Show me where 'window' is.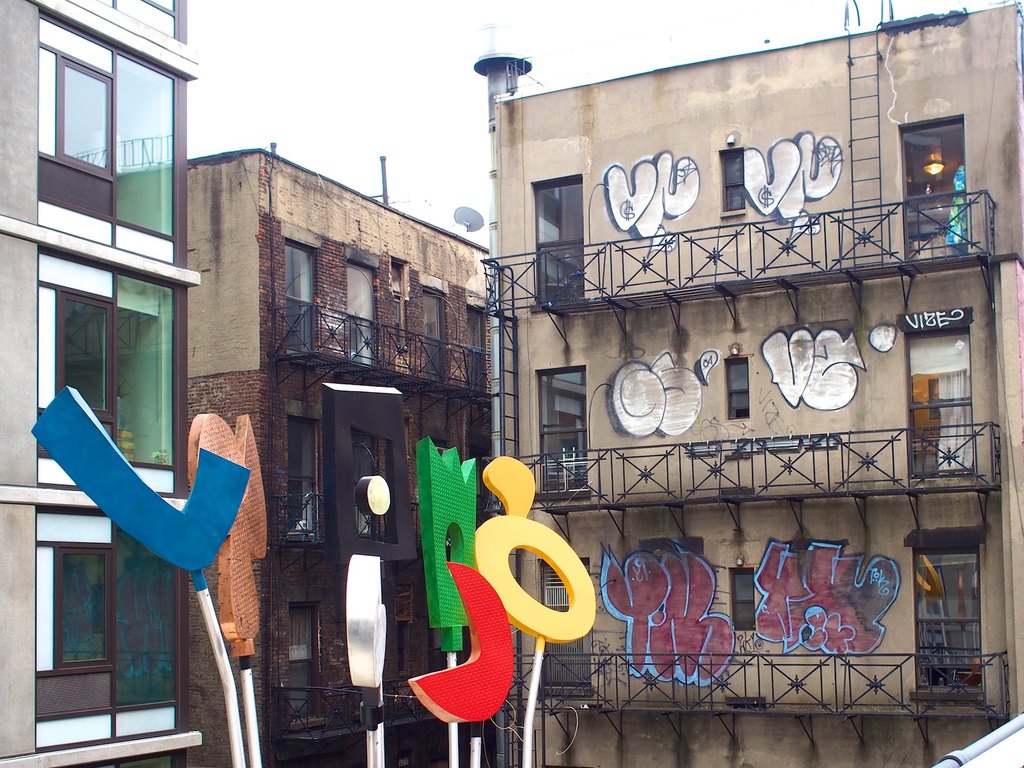
'window' is at bbox(540, 368, 589, 496).
